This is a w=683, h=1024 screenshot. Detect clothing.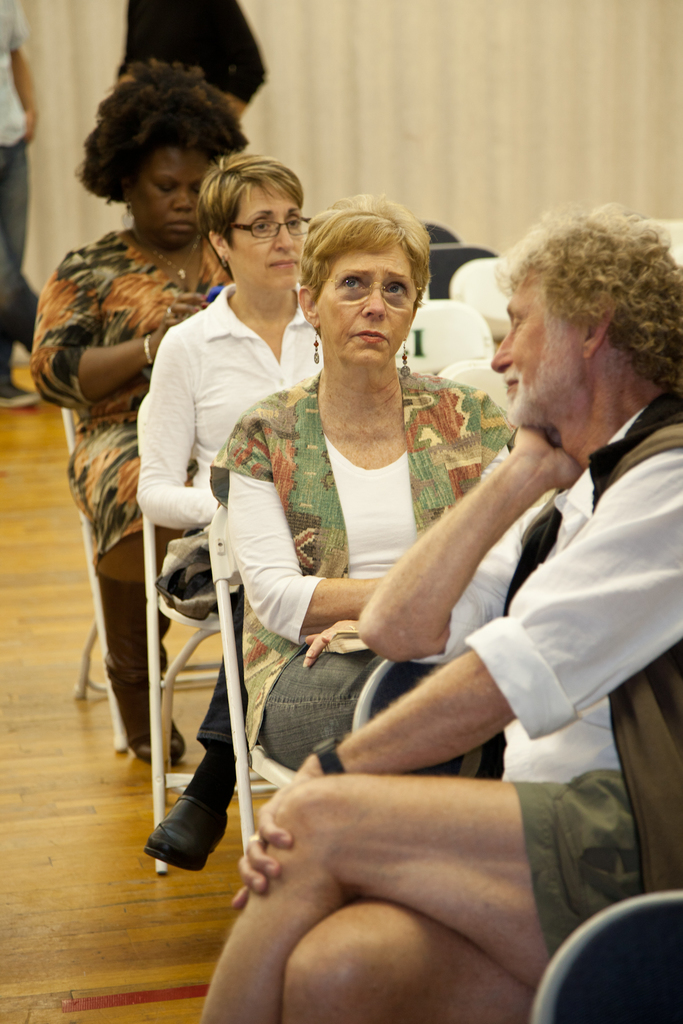
(x1=0, y1=0, x2=40, y2=388).
